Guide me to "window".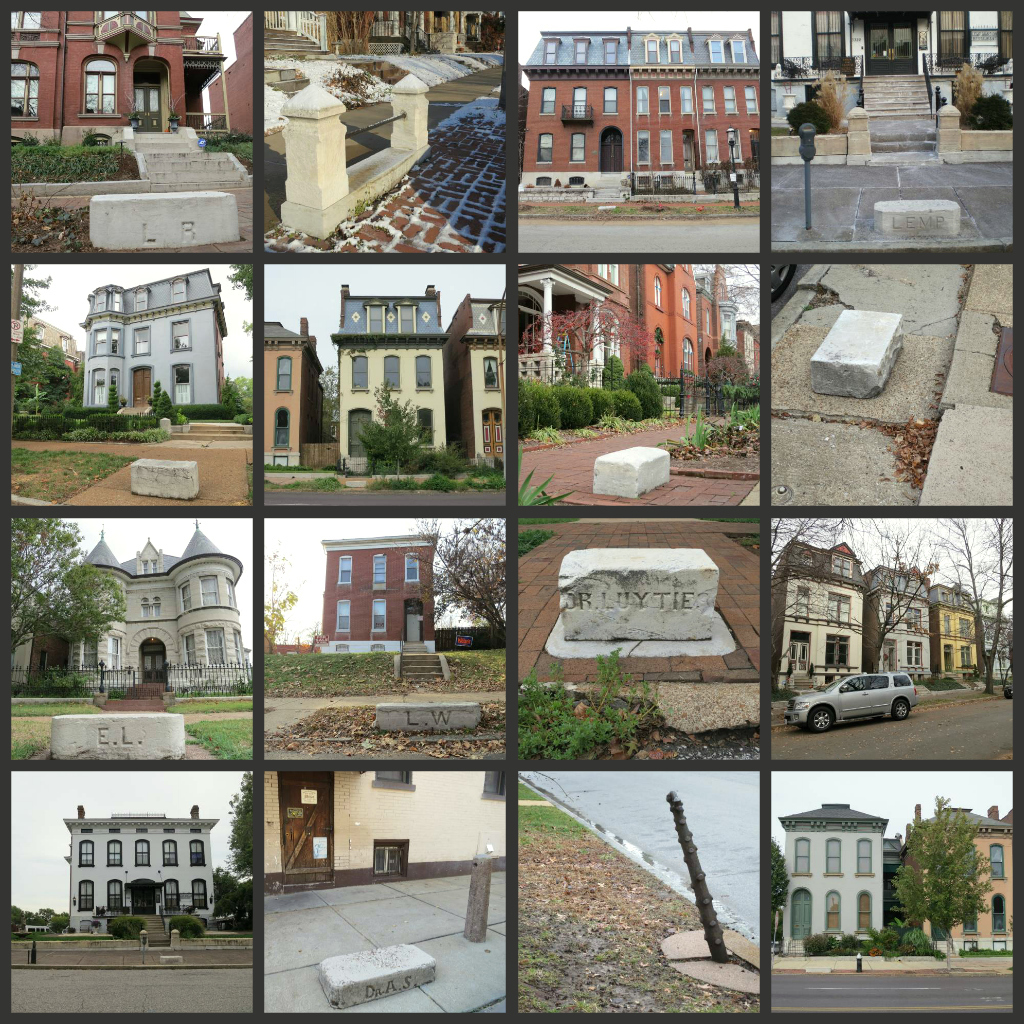
Guidance: left=704, top=83, right=718, bottom=120.
